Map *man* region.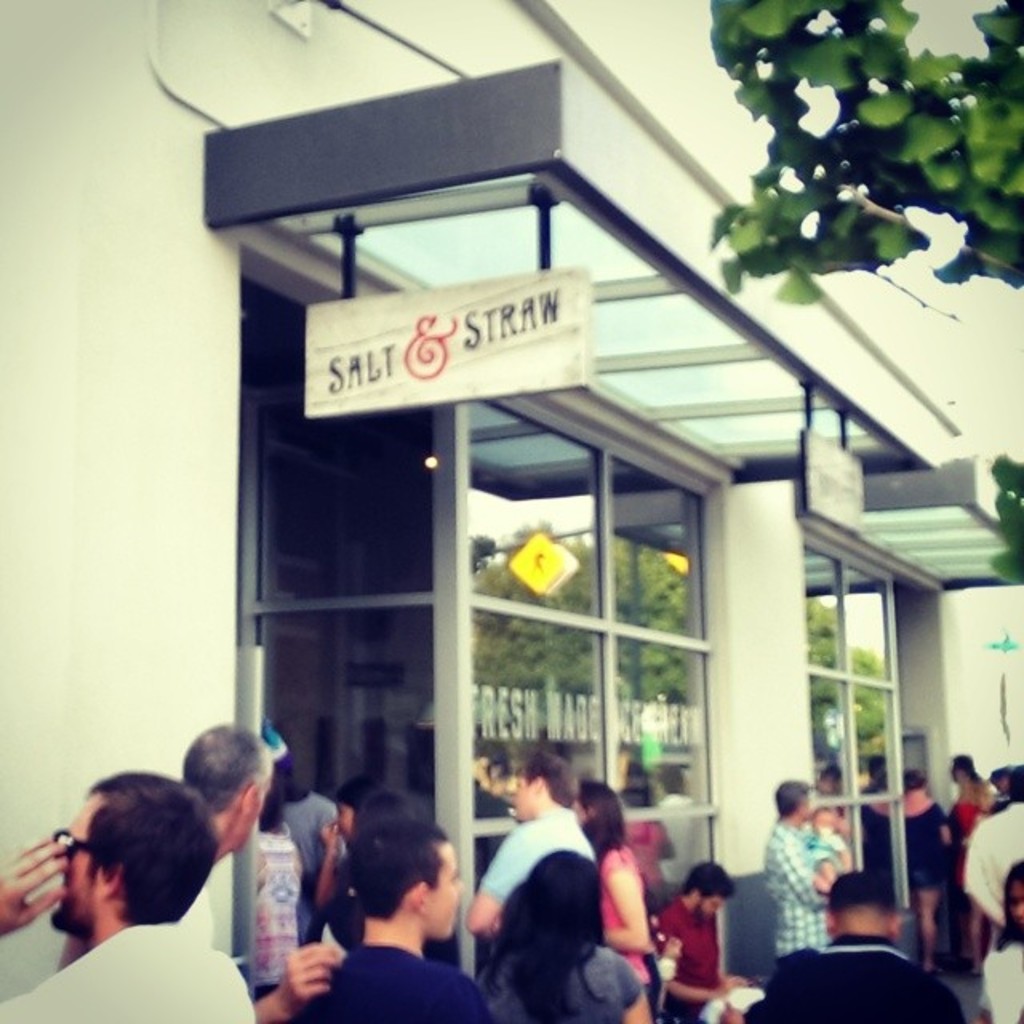
Mapped to (left=299, top=827, right=488, bottom=1008).
